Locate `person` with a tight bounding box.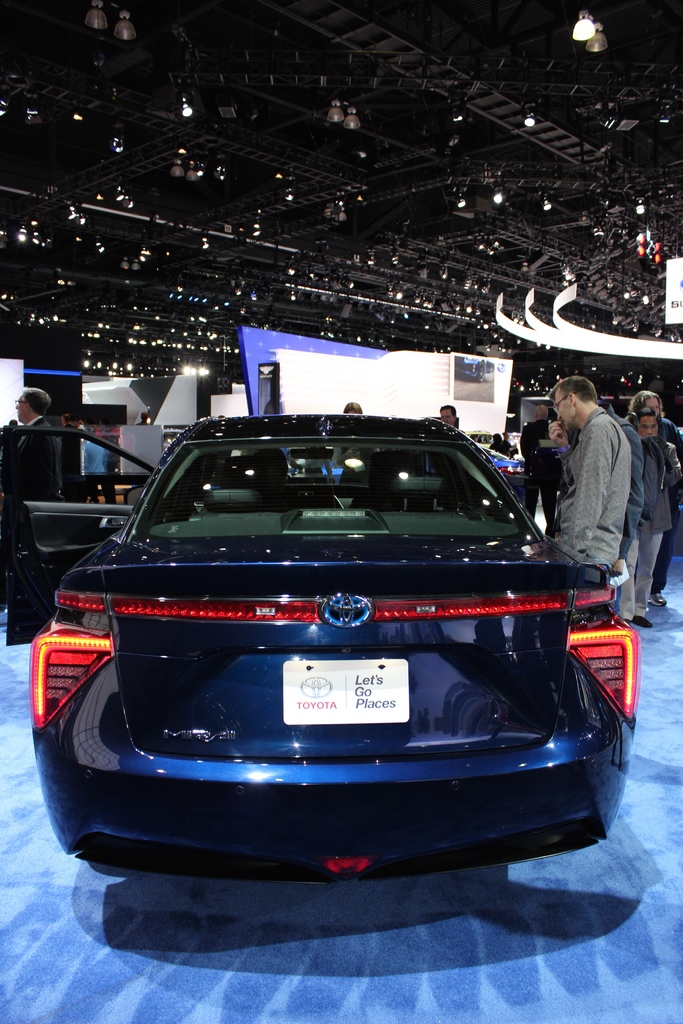
left=436, top=398, right=455, bottom=424.
